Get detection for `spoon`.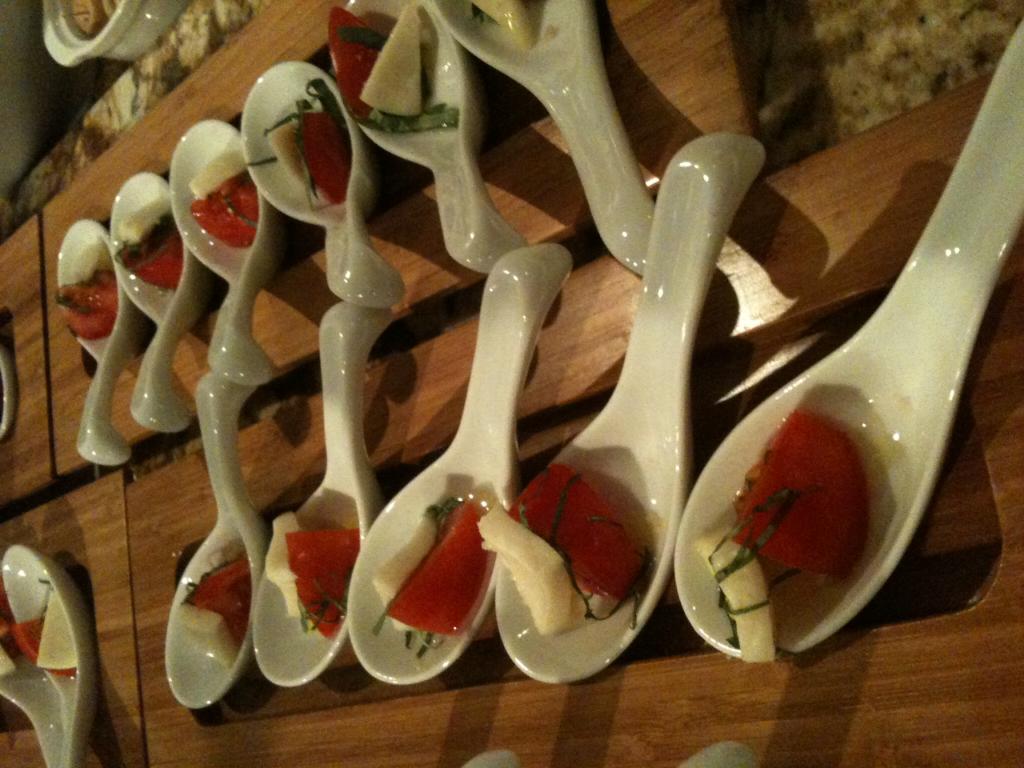
Detection: rect(0, 651, 63, 767).
